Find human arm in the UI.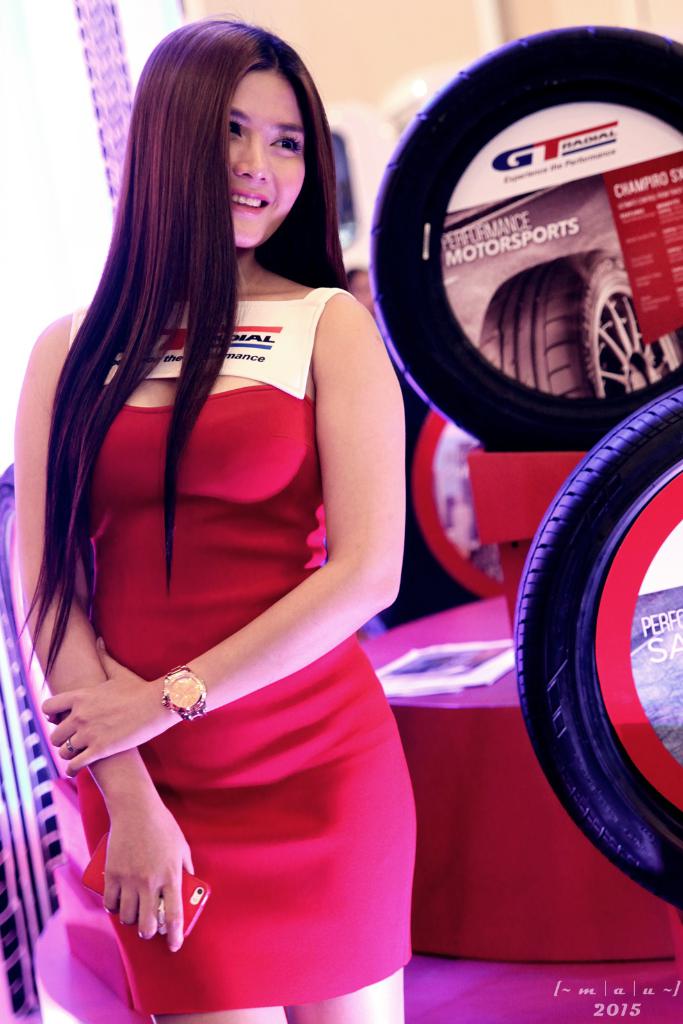
UI element at left=106, top=298, right=398, bottom=746.
